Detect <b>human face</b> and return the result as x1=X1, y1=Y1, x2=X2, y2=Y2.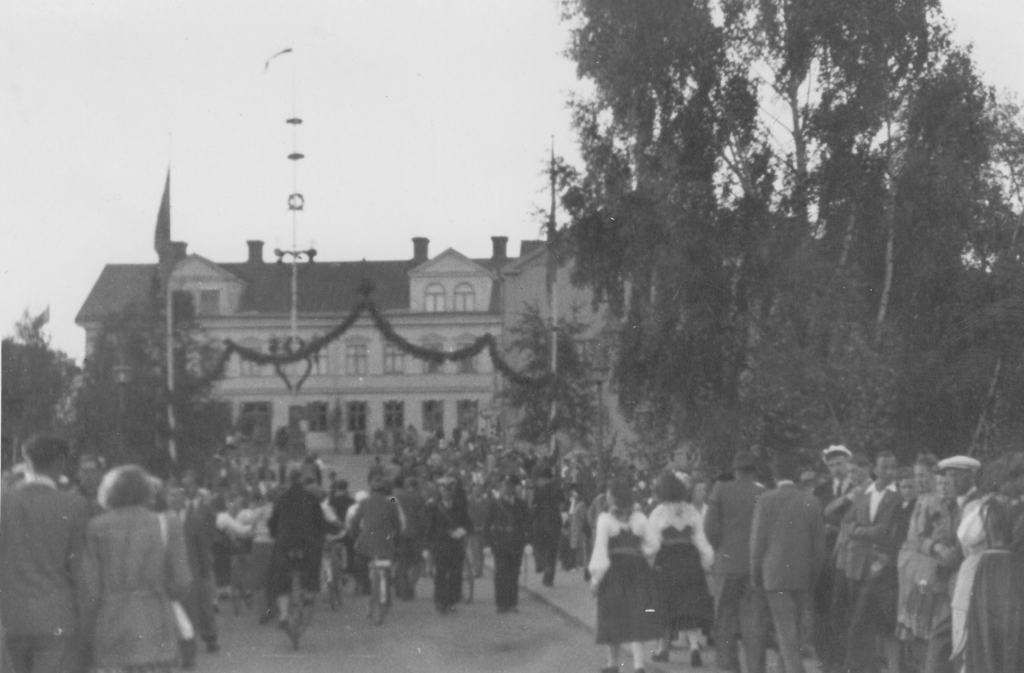
x1=828, y1=450, x2=847, y2=473.
